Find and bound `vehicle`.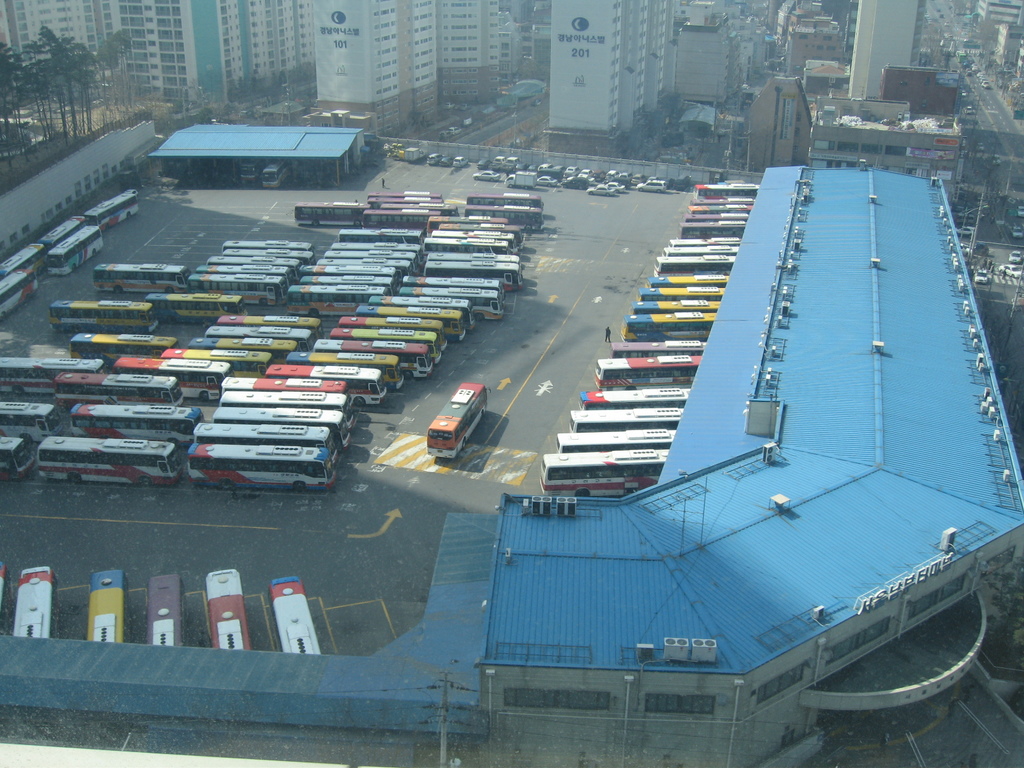
Bound: <region>637, 180, 668, 196</region>.
